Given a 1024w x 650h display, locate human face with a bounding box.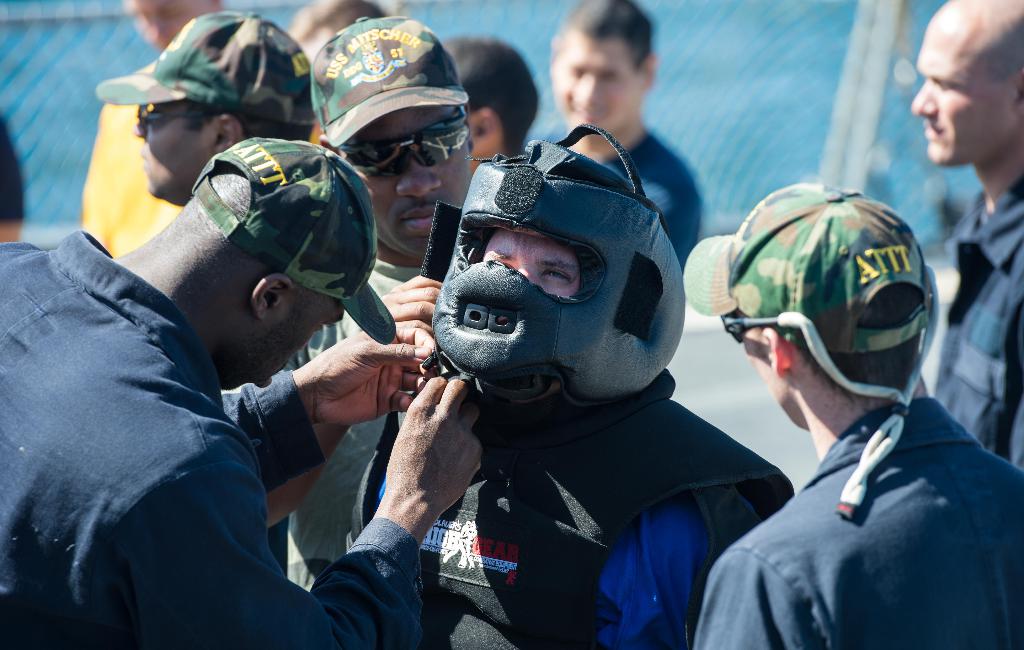
Located: bbox(222, 286, 346, 391).
